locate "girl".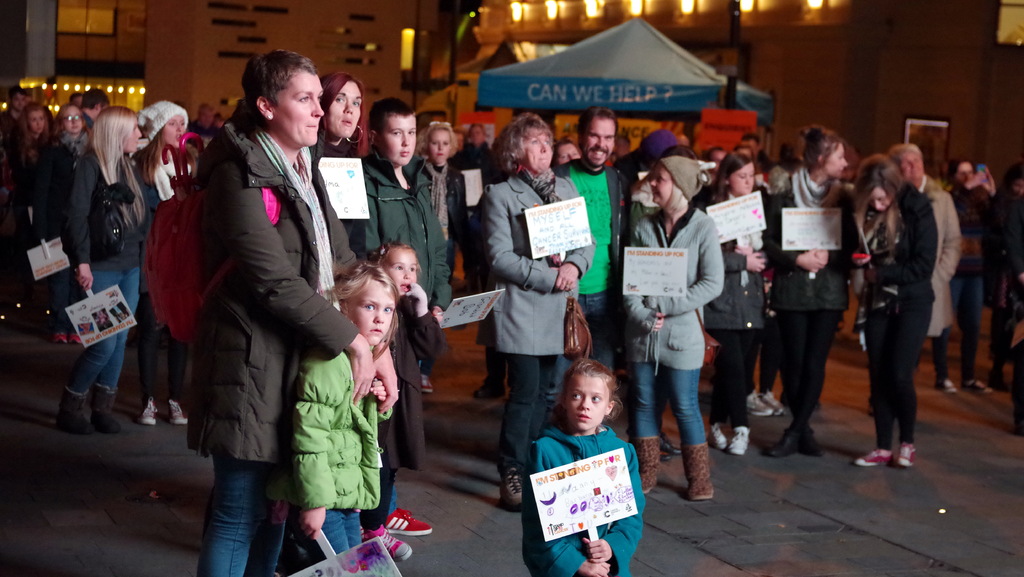
Bounding box: box(524, 356, 649, 570).
